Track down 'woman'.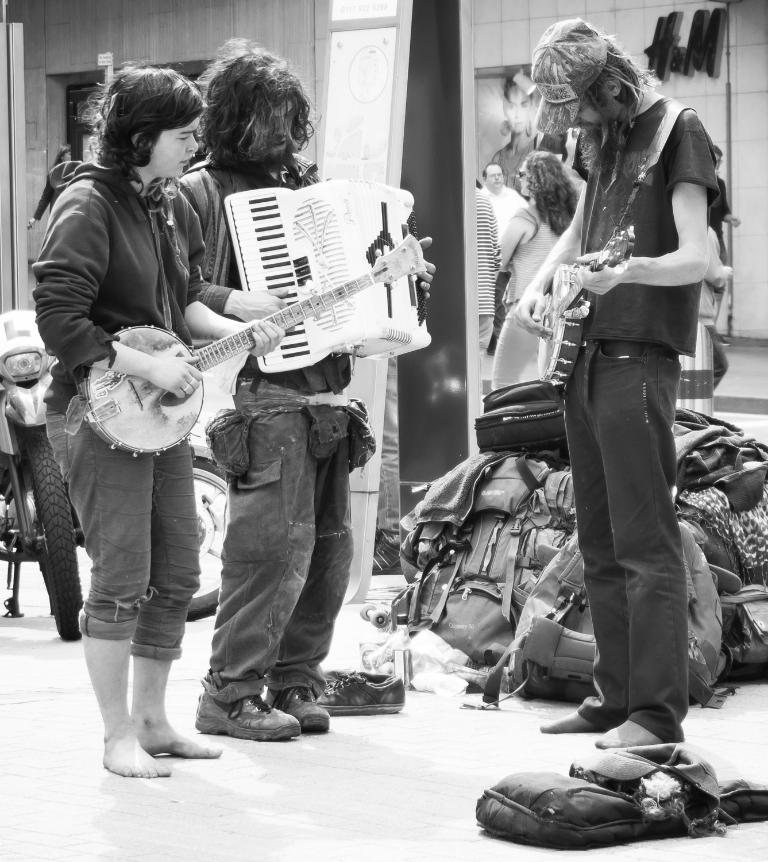
Tracked to [493,148,582,395].
